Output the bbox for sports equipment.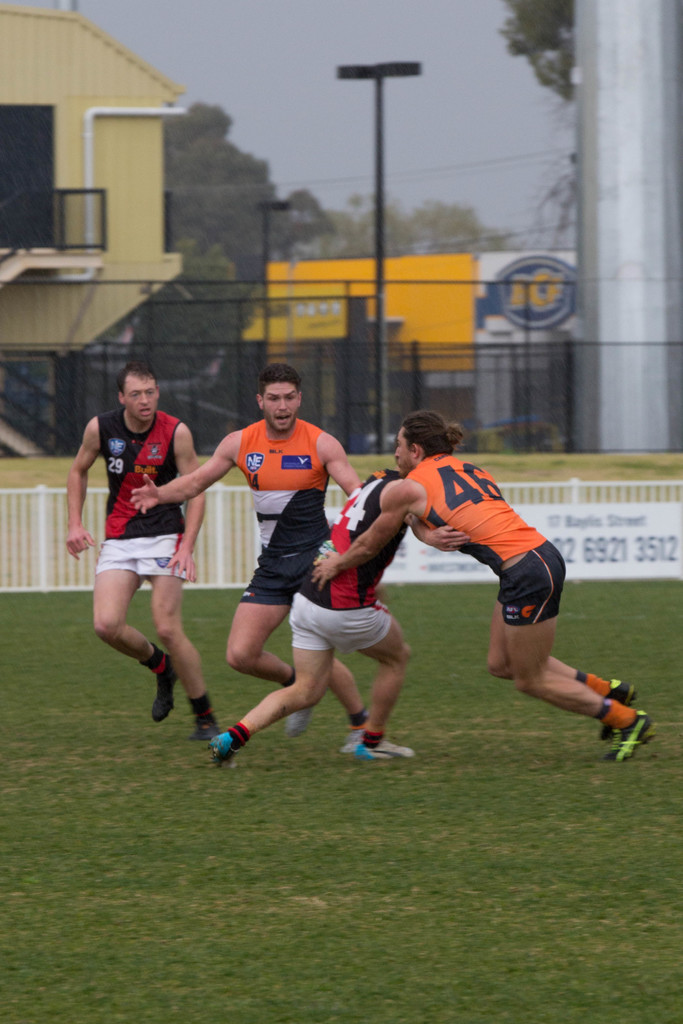
[408, 452, 566, 624].
